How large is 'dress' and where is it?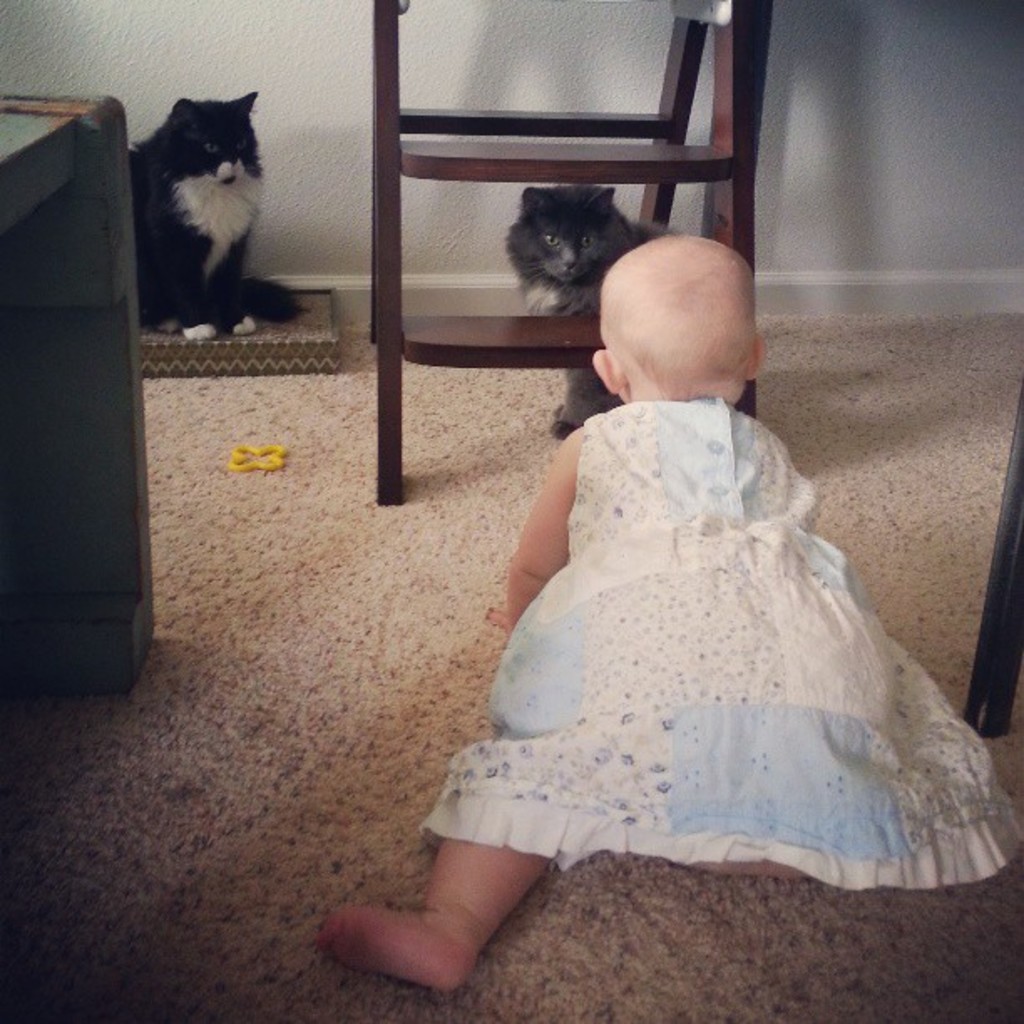
Bounding box: left=423, top=405, right=1022, bottom=895.
